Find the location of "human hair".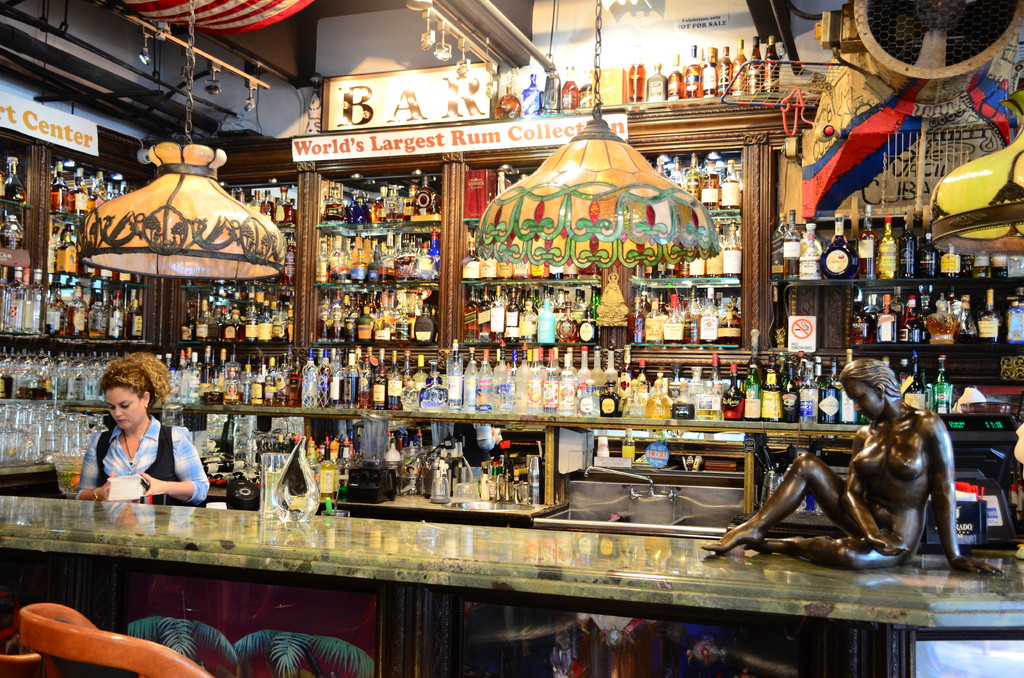
Location: (x1=94, y1=355, x2=177, y2=417).
